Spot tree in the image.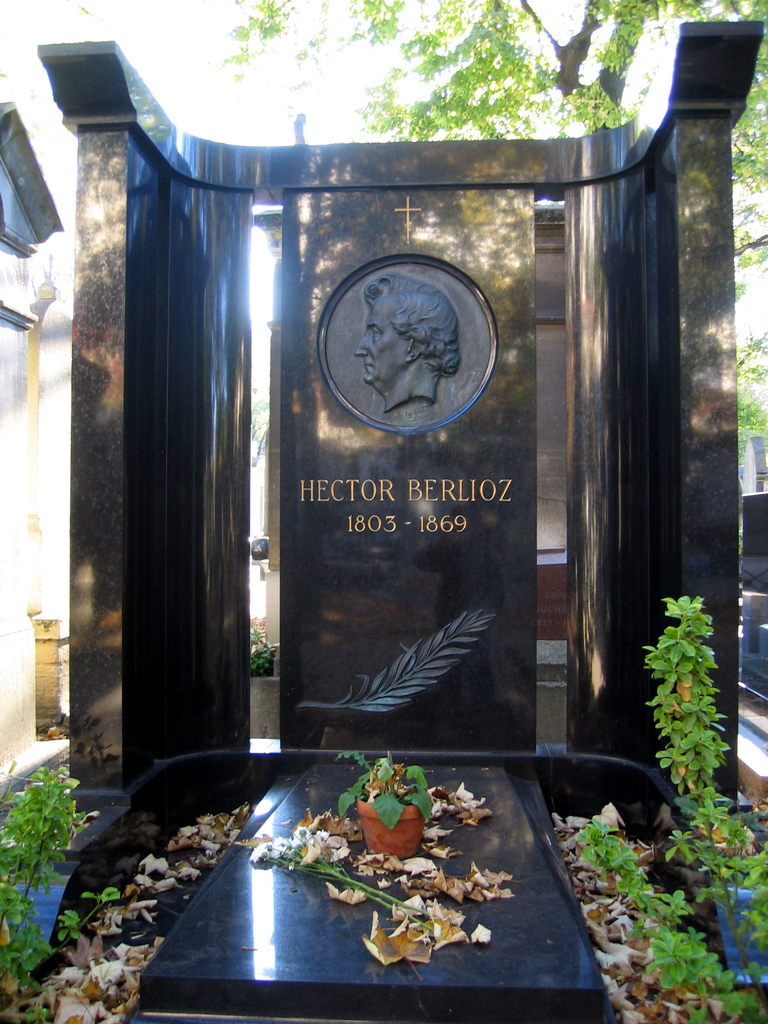
tree found at 734 152 767 495.
